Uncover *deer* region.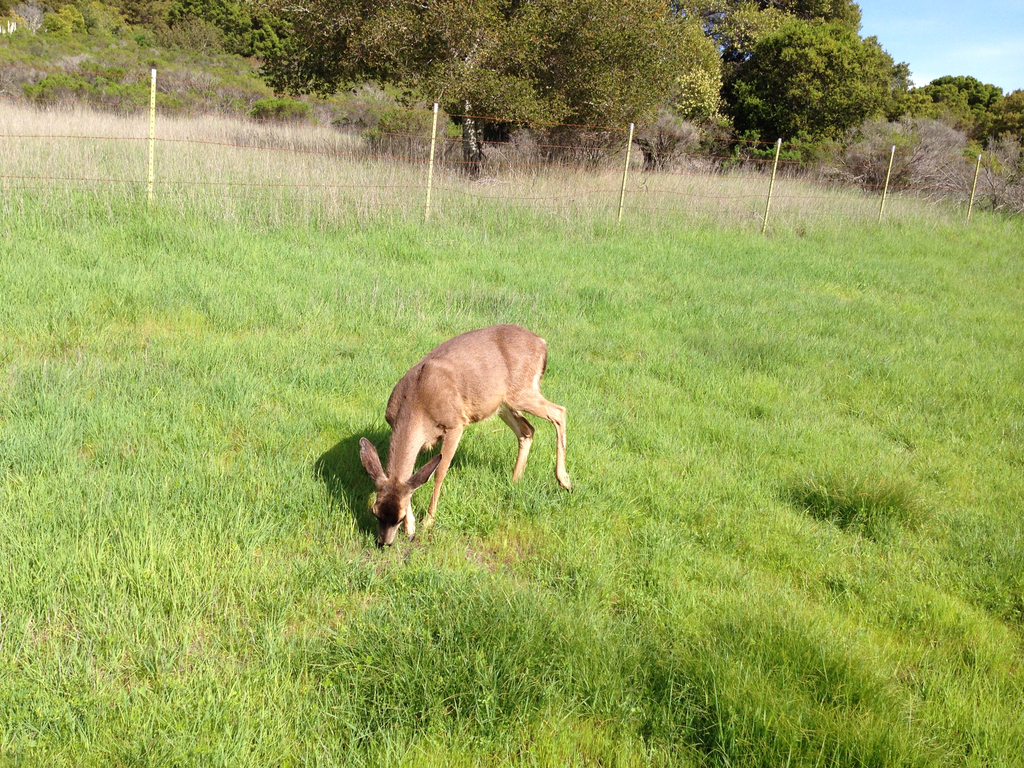
Uncovered: rect(353, 318, 566, 556).
